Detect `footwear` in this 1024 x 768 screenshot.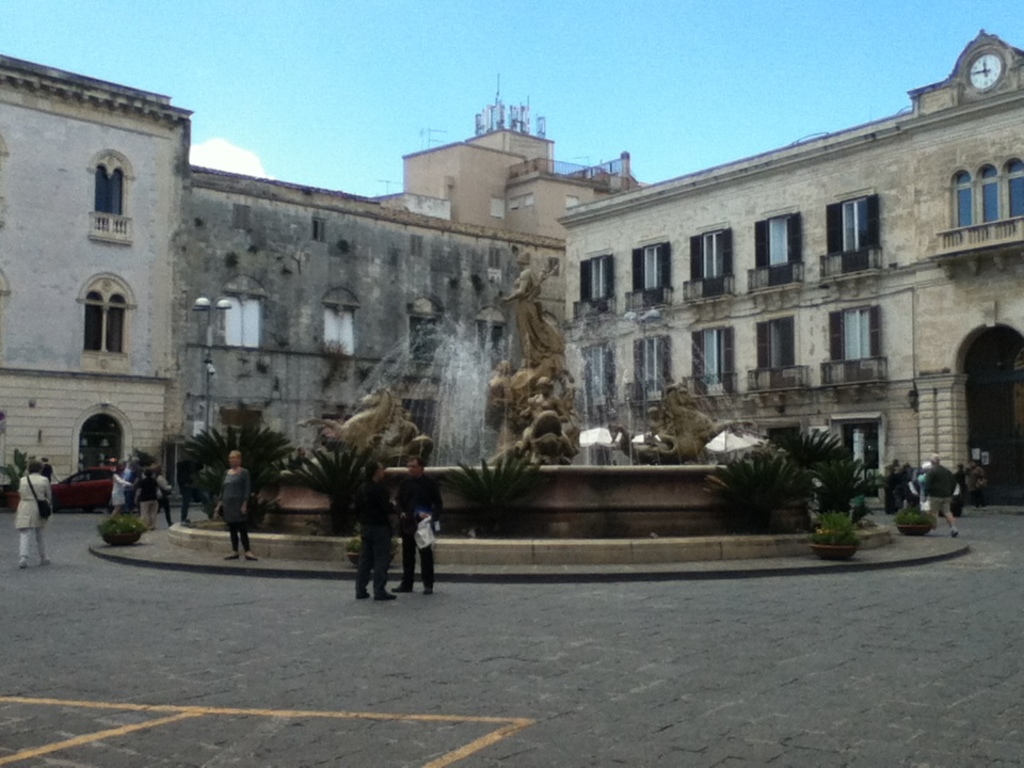
Detection: pyautogui.locateOnScreen(240, 548, 255, 562).
